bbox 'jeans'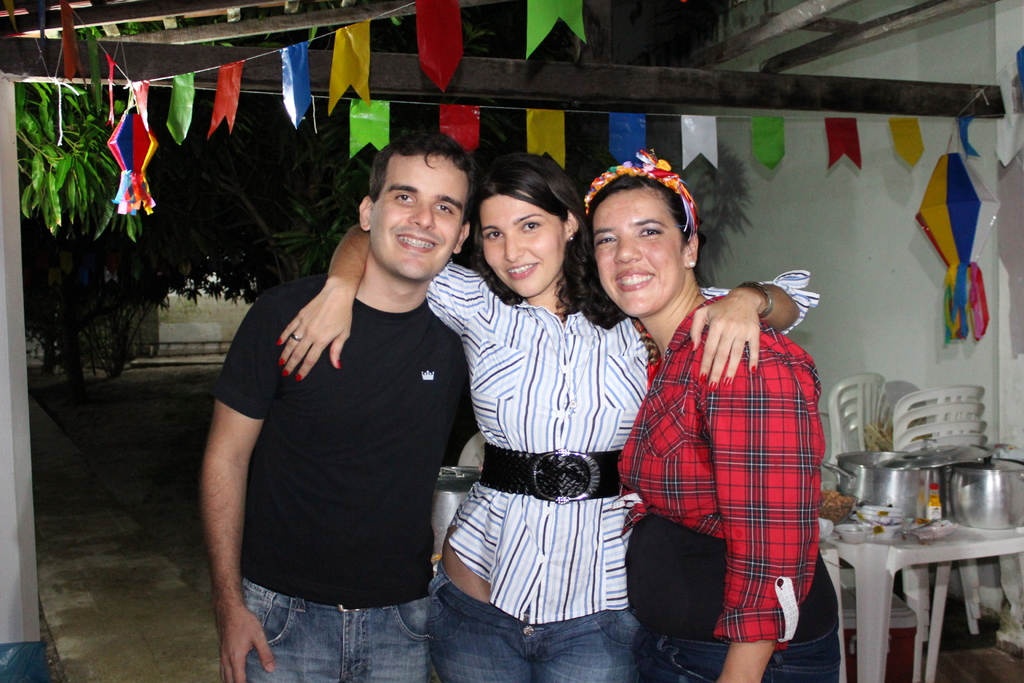
(429, 583, 639, 678)
